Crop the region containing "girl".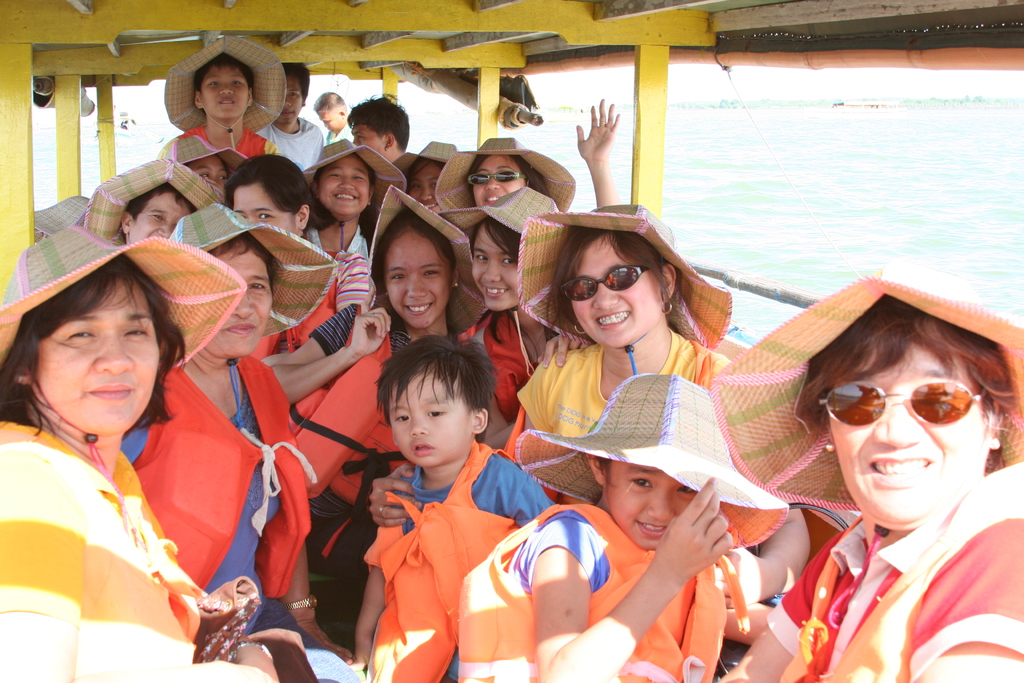
Crop region: [464, 188, 588, 449].
